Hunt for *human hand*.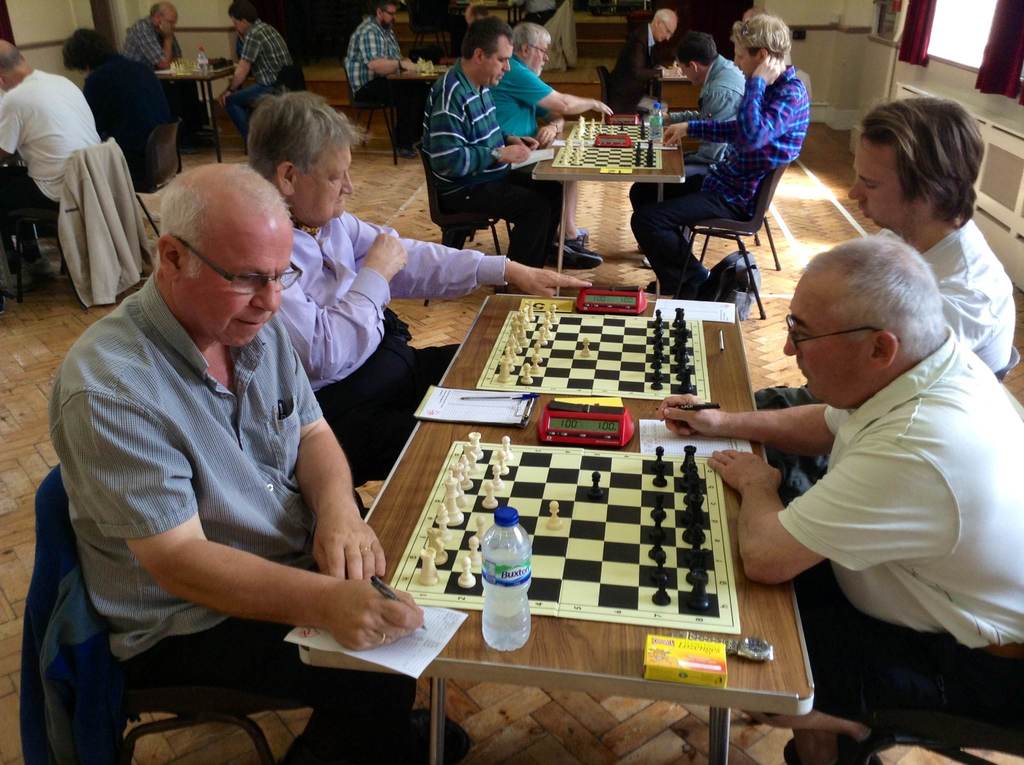
Hunted down at (659, 109, 670, 120).
